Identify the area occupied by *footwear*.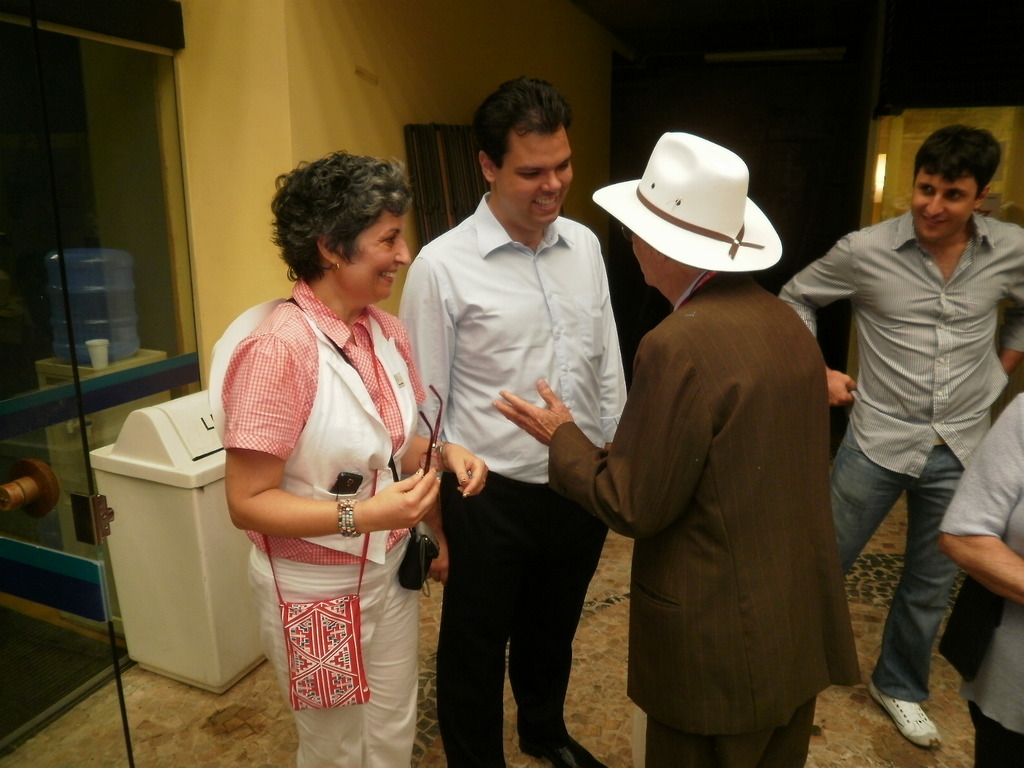
Area: crop(866, 691, 941, 742).
